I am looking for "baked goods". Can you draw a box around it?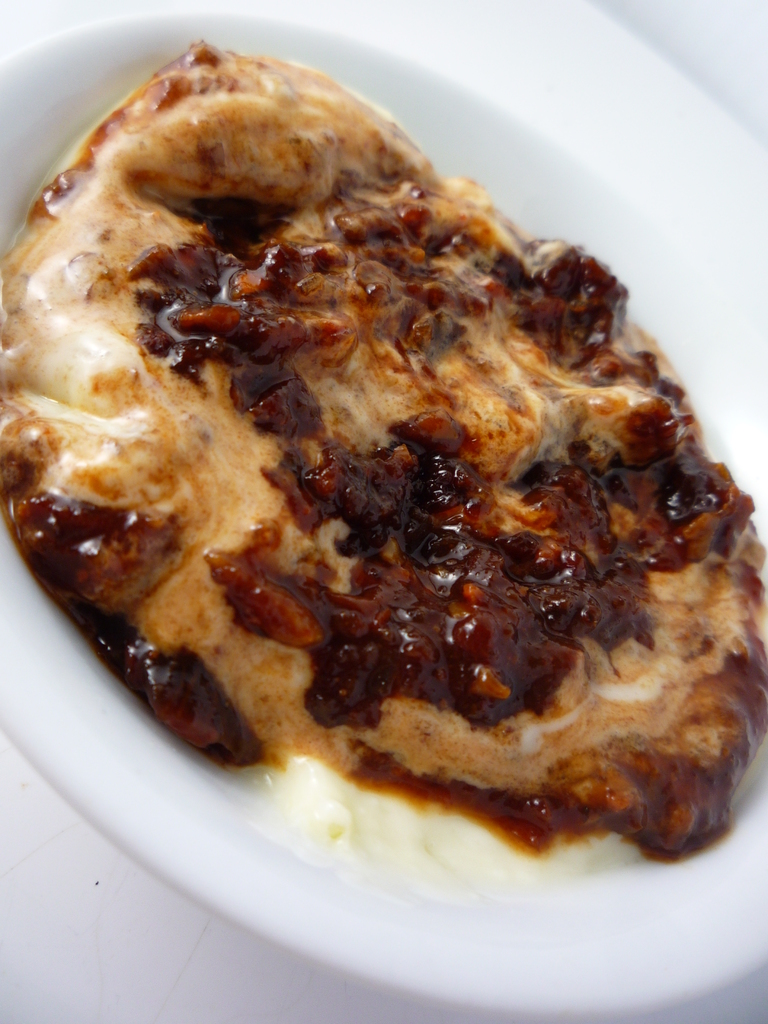
Sure, the bounding box is crop(17, 36, 756, 901).
